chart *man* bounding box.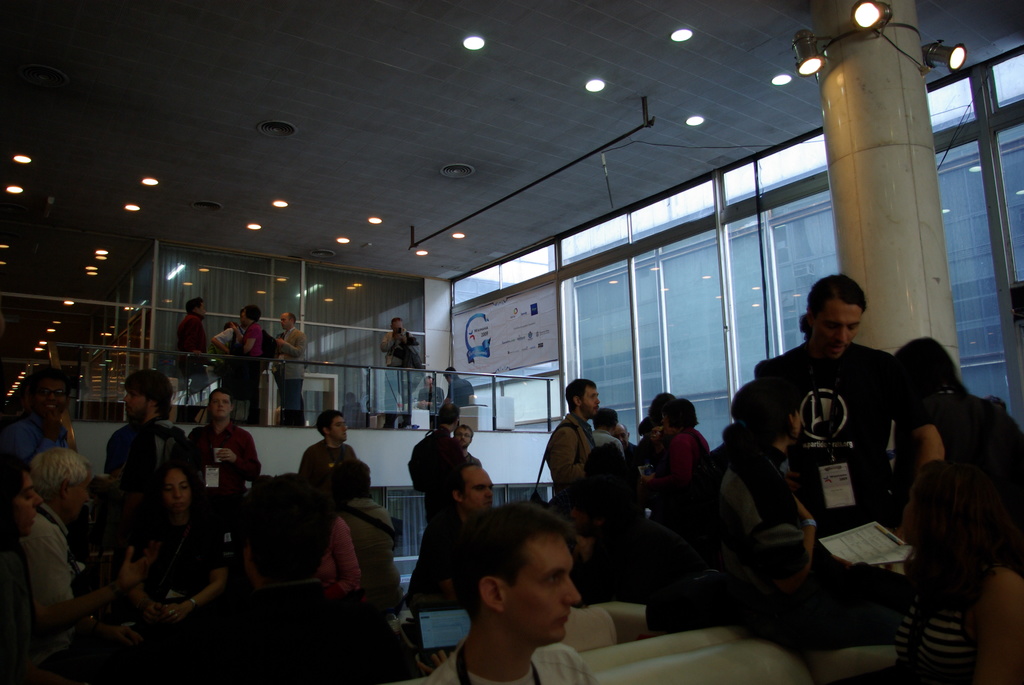
Charted: [737, 273, 934, 585].
